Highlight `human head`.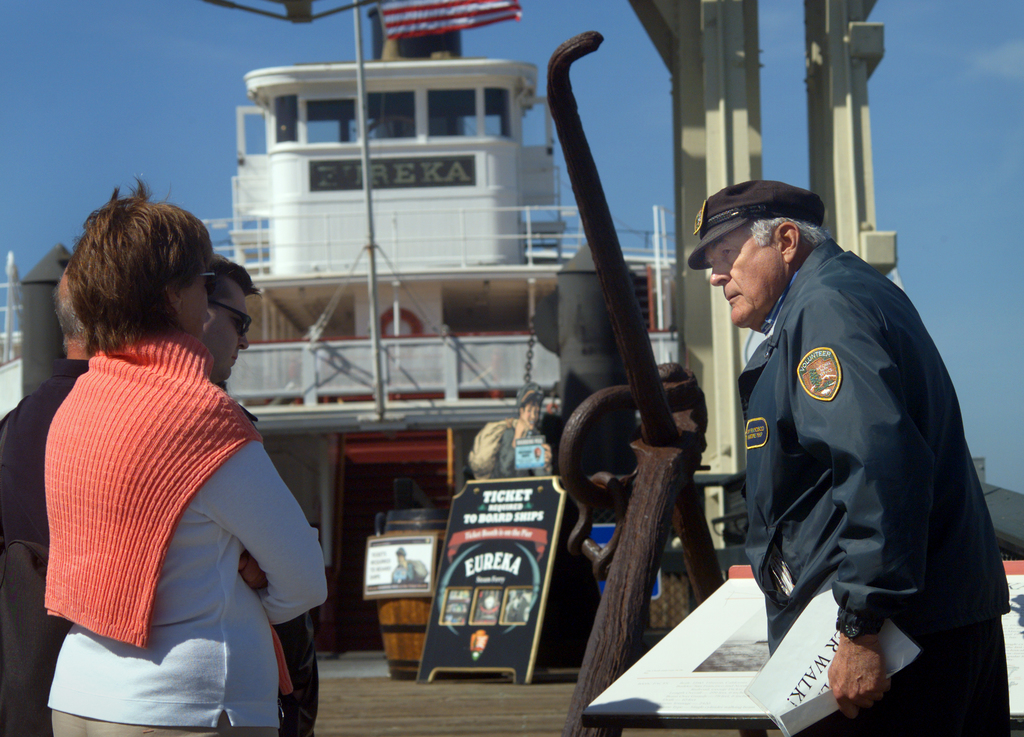
Highlighted region: box=[677, 179, 809, 305].
